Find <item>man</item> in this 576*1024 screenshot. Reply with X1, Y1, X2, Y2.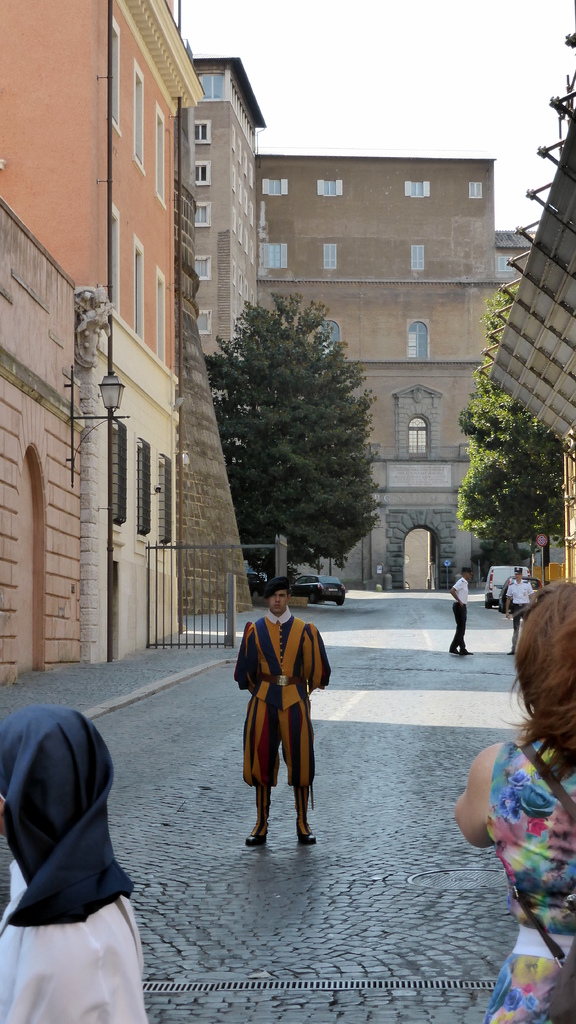
454, 564, 475, 659.
